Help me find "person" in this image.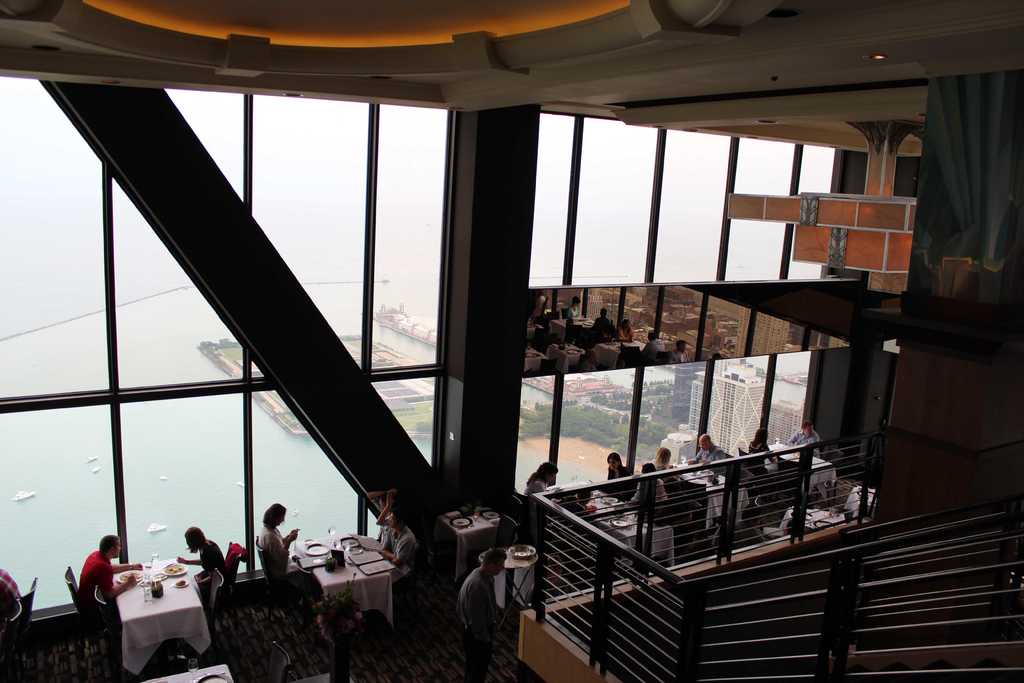
Found it: x1=741 y1=428 x2=774 y2=477.
